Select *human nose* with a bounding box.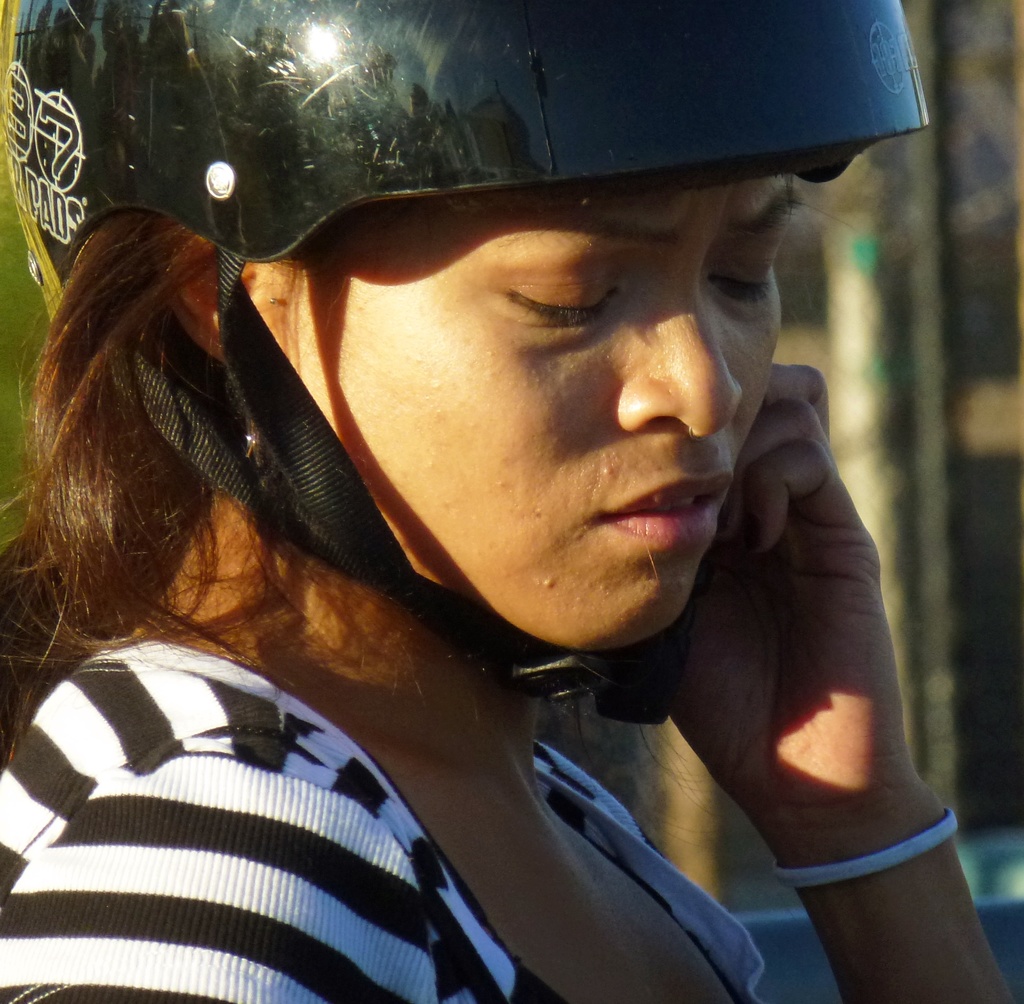
(left=612, top=257, right=744, bottom=436).
